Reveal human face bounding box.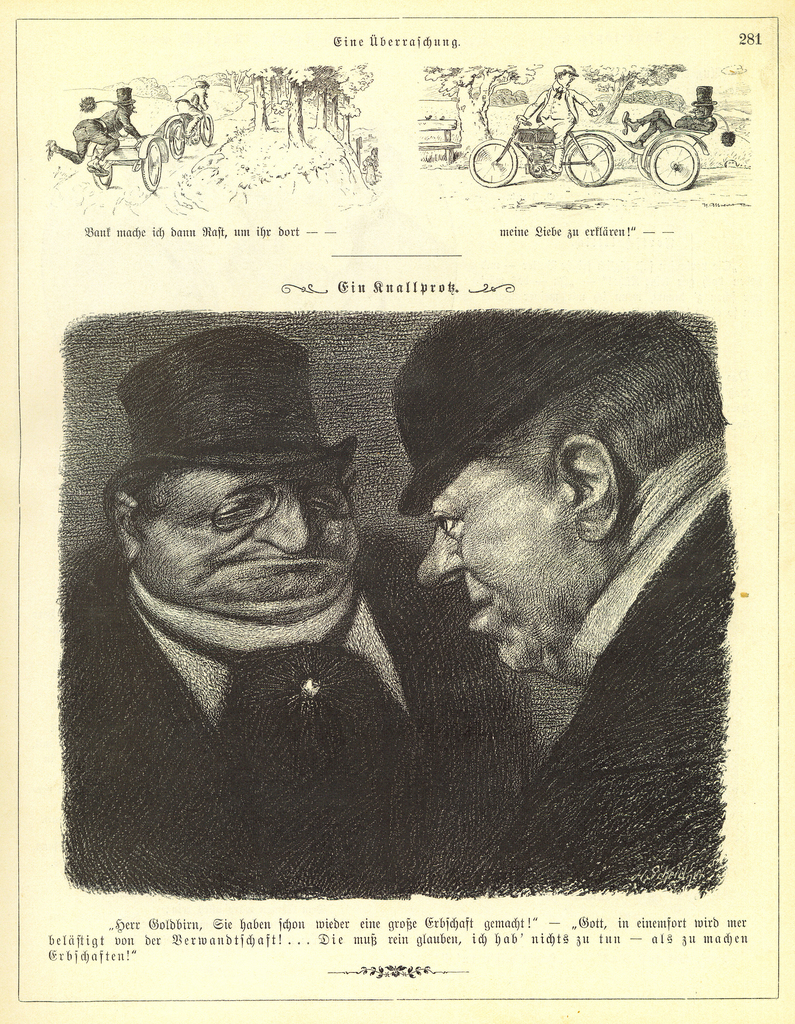
Revealed: box(140, 473, 360, 625).
